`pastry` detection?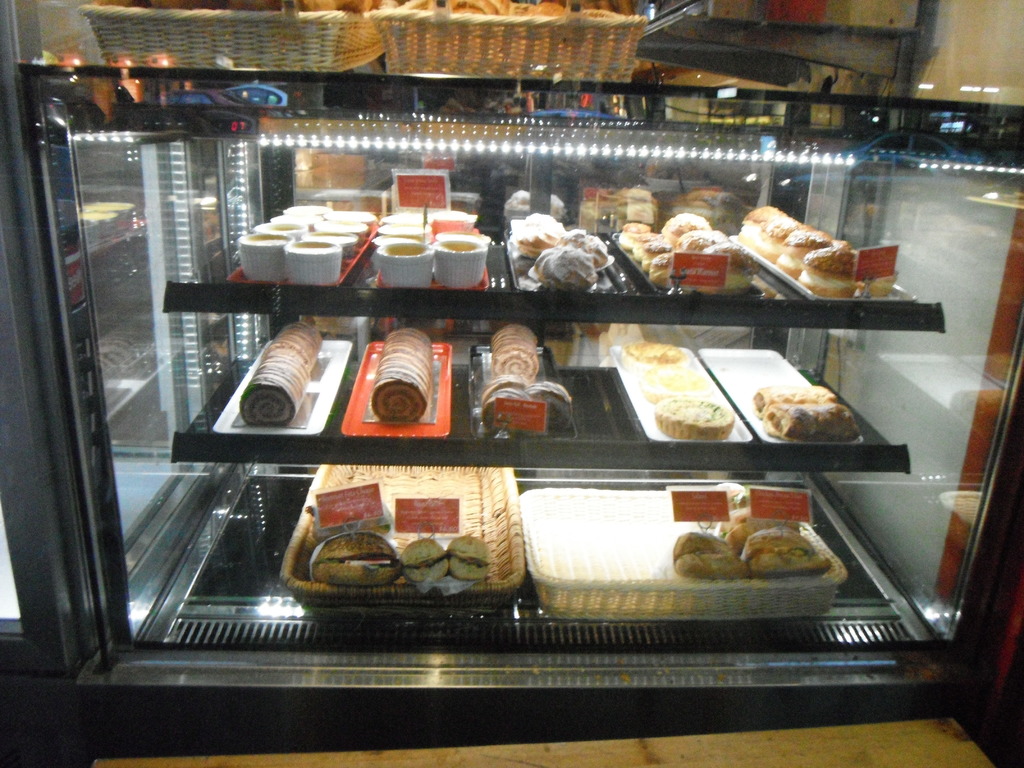
(x1=765, y1=404, x2=854, y2=436)
